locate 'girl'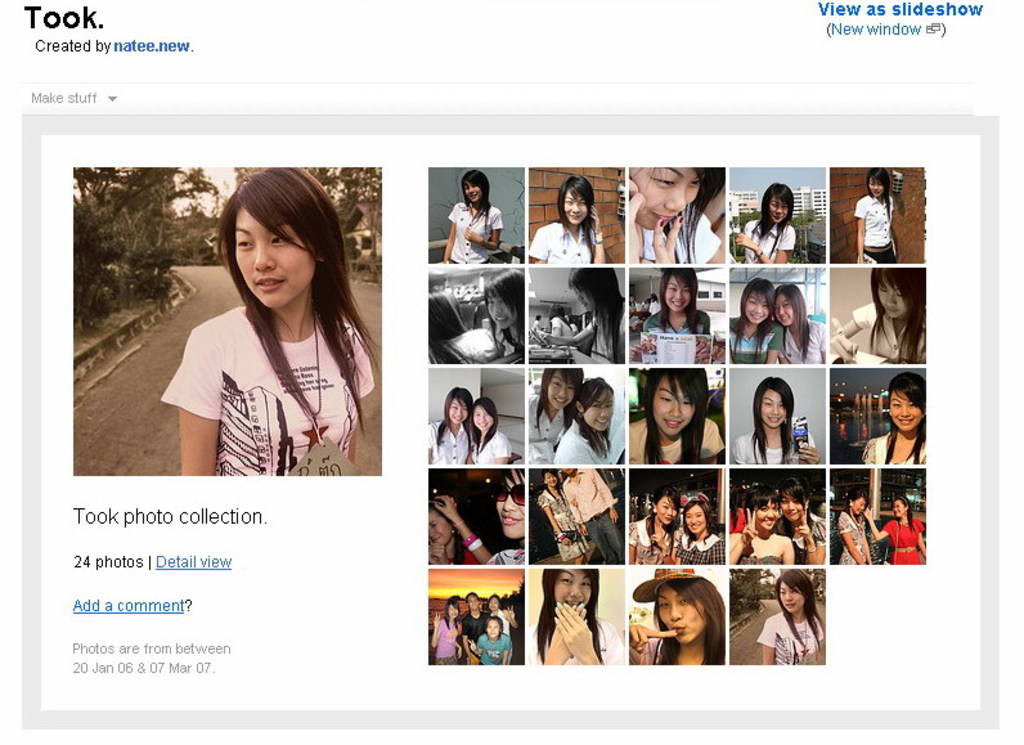
locate(864, 494, 929, 566)
